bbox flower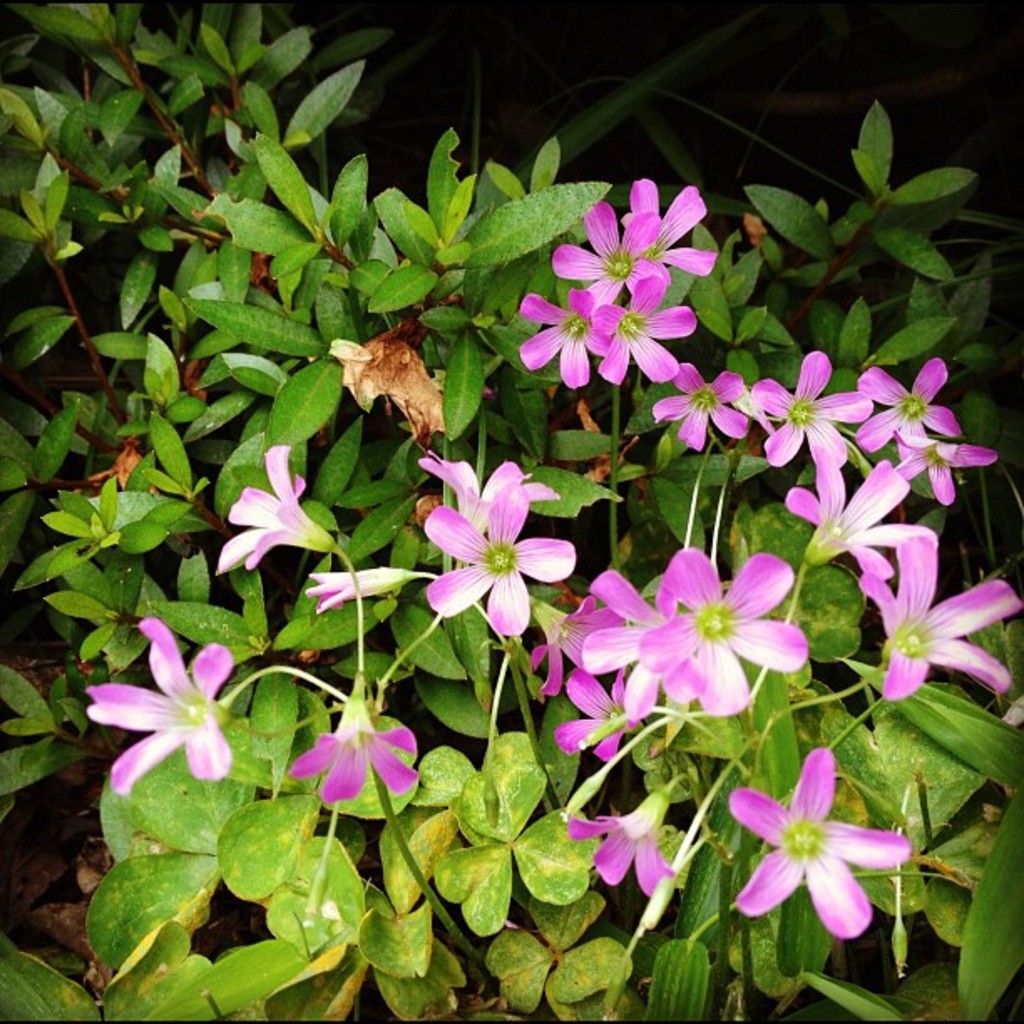
bbox(656, 360, 753, 450)
